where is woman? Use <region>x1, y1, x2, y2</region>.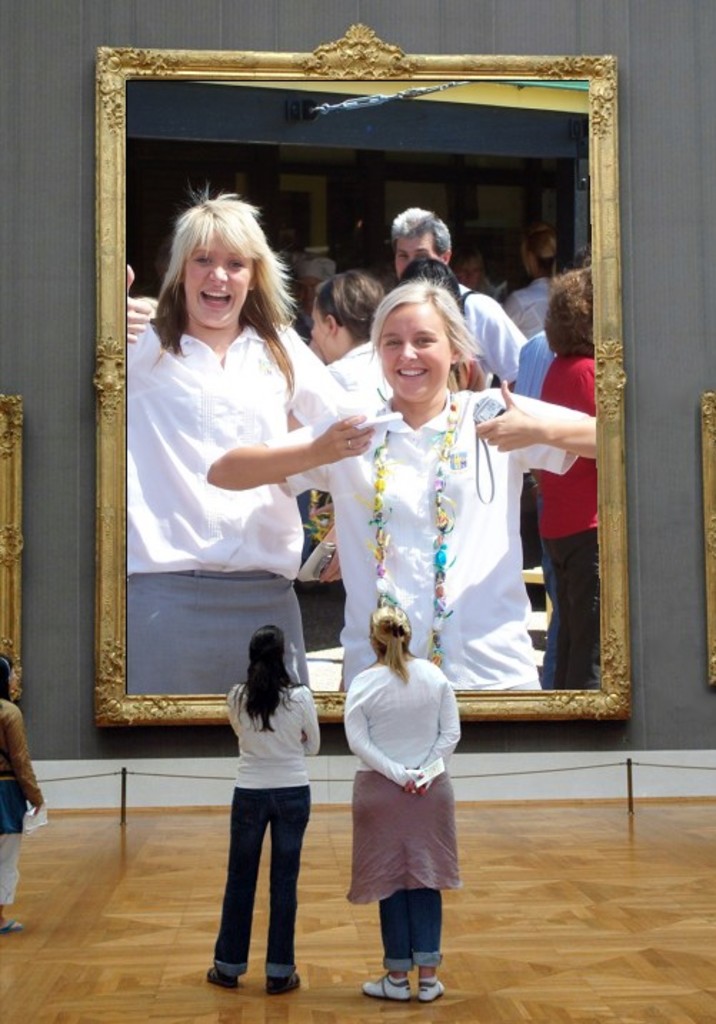
<region>526, 280, 607, 693</region>.
